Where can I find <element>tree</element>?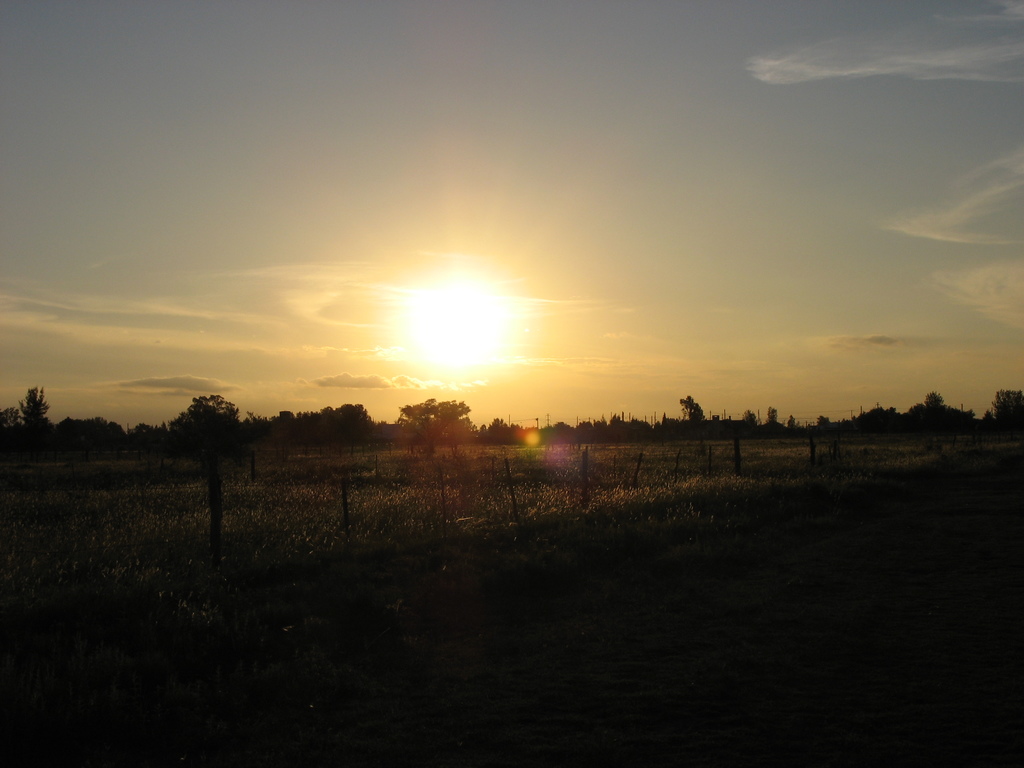
You can find it at bbox=[19, 385, 55, 431].
